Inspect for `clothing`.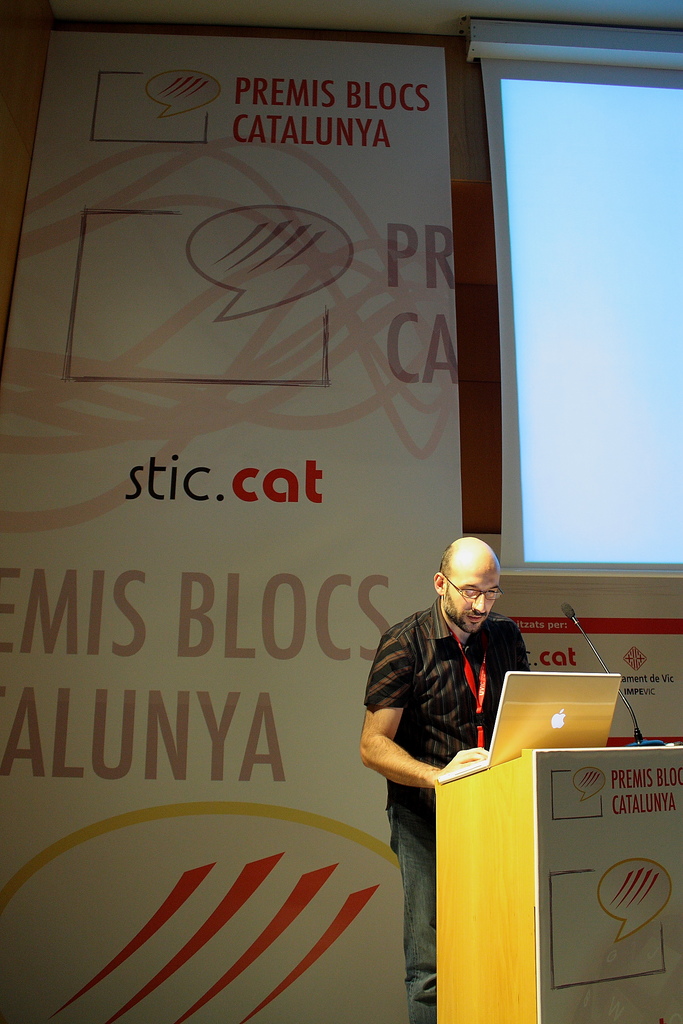
Inspection: detection(364, 587, 531, 815).
